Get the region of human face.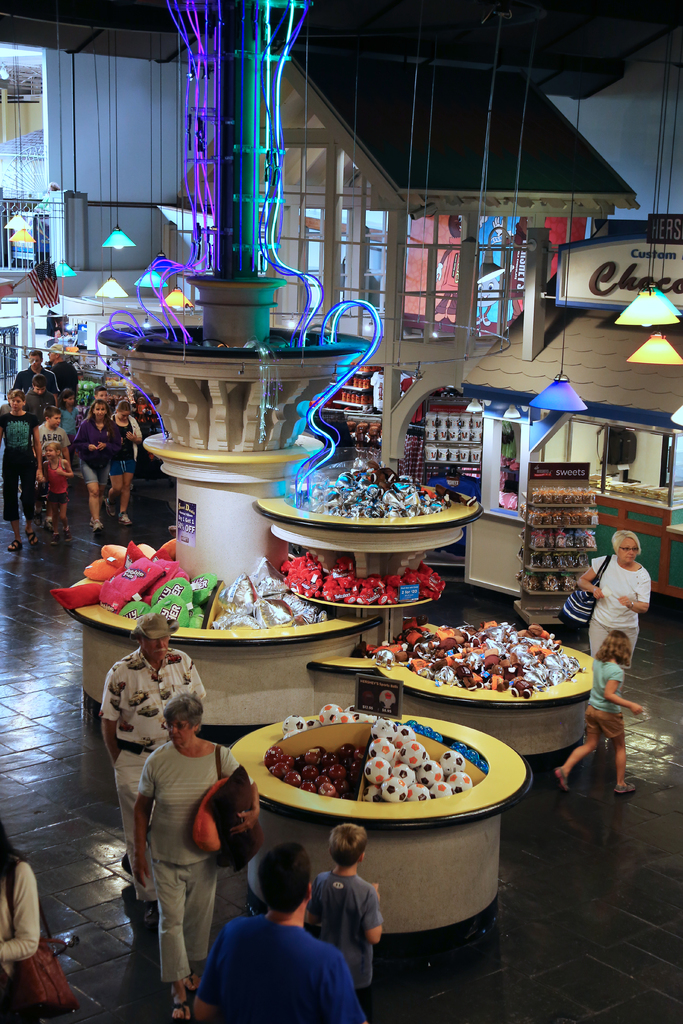
<box>140,634,170,662</box>.
